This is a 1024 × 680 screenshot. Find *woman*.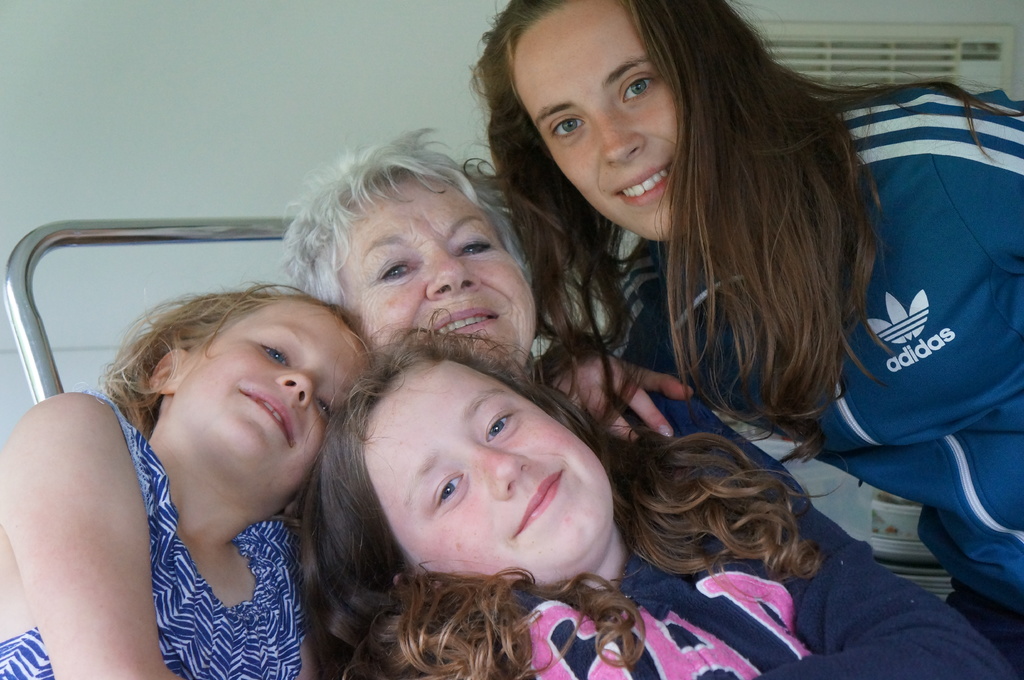
Bounding box: 461 0 1023 672.
